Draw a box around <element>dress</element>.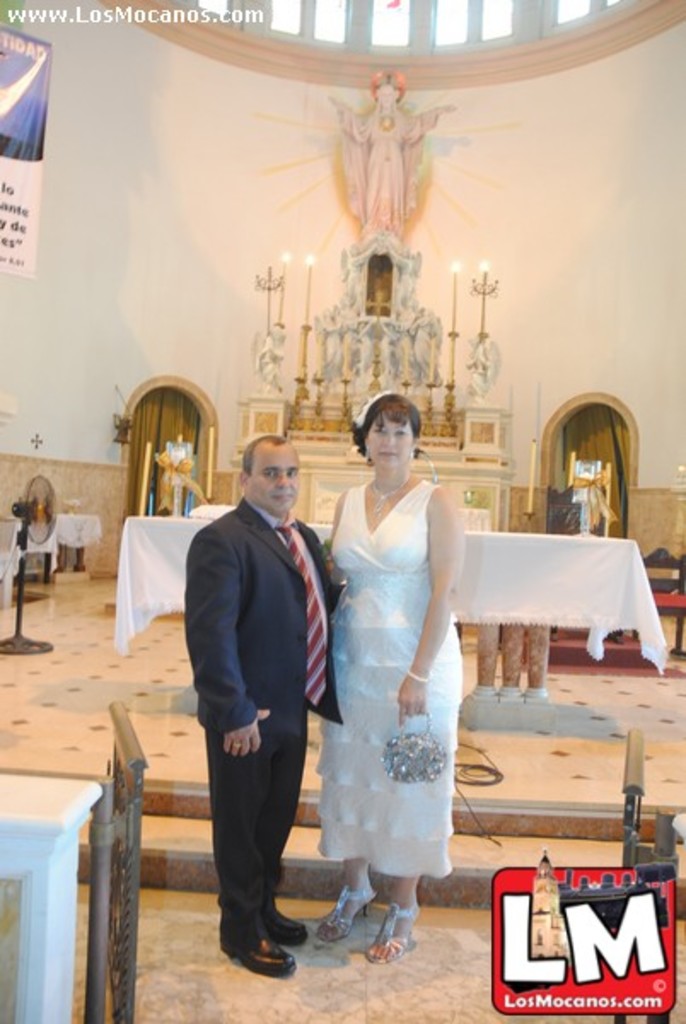
321 476 464 876.
